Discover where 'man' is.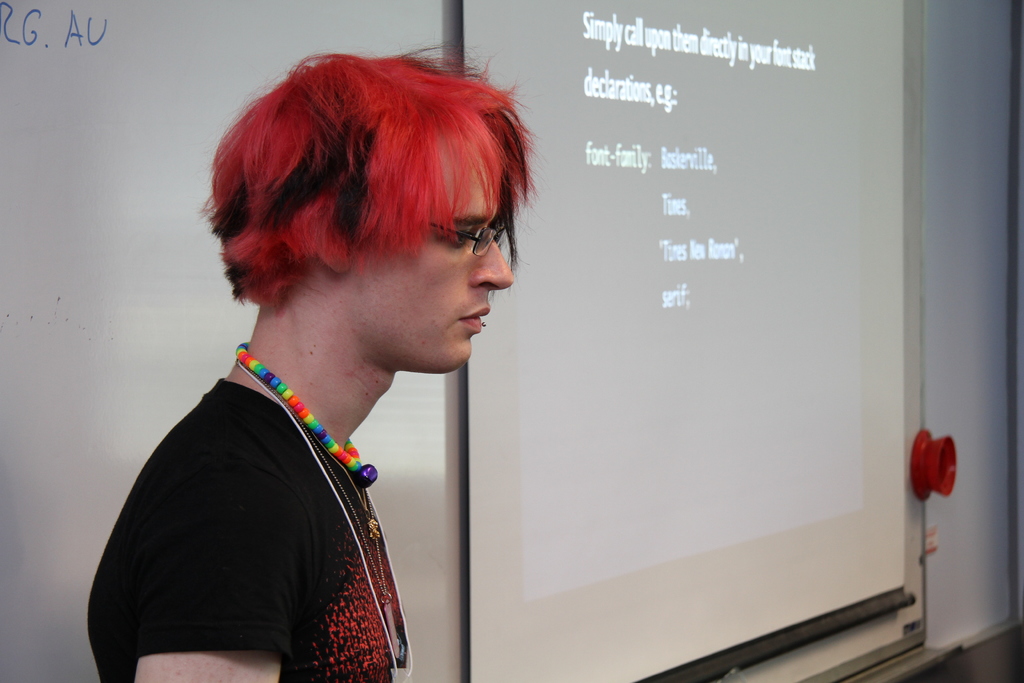
Discovered at bbox(97, 49, 556, 682).
